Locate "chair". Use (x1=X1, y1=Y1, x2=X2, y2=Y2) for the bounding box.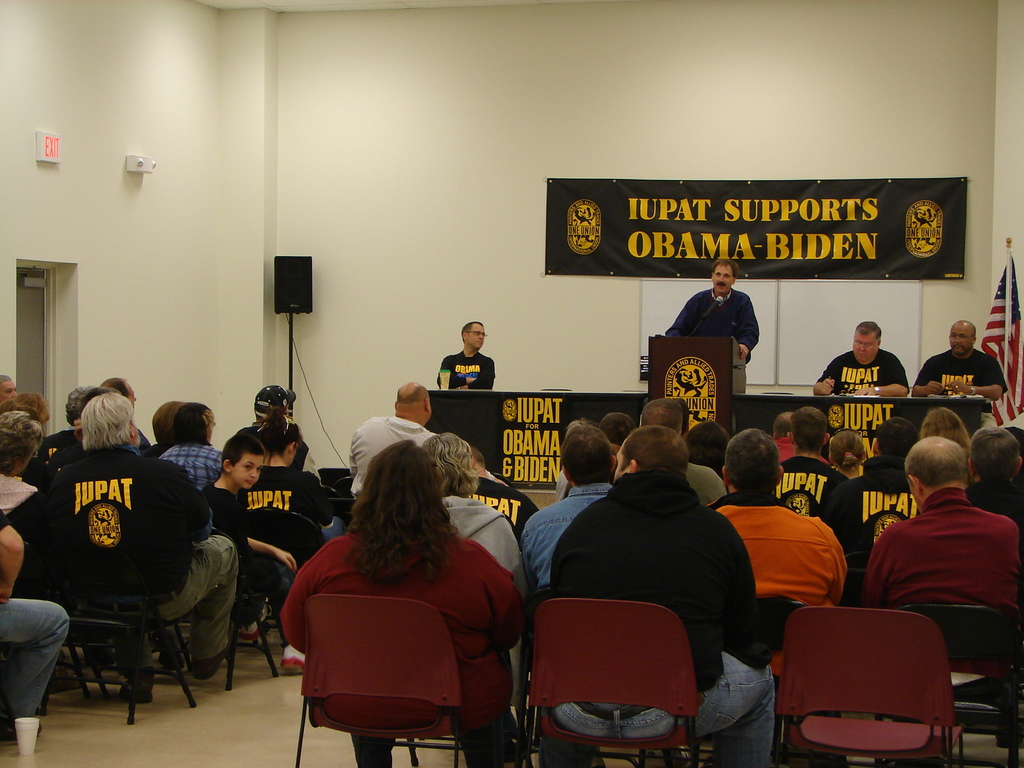
(x1=771, y1=609, x2=969, y2=763).
